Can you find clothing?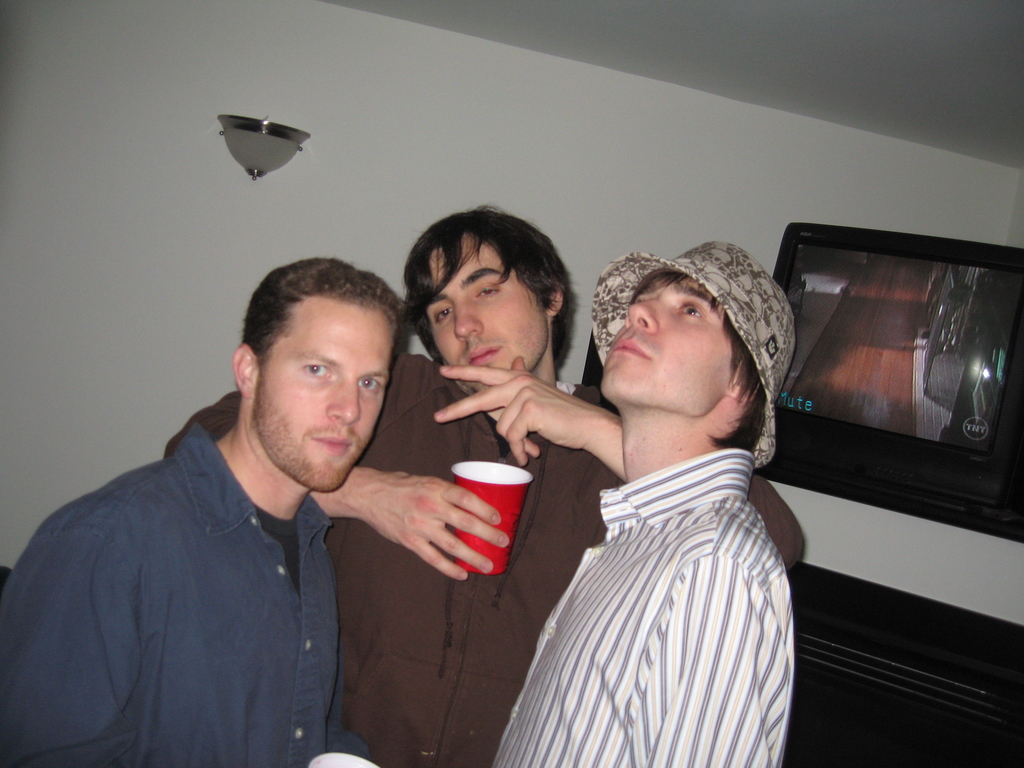
Yes, bounding box: <bbox>340, 335, 805, 761</bbox>.
